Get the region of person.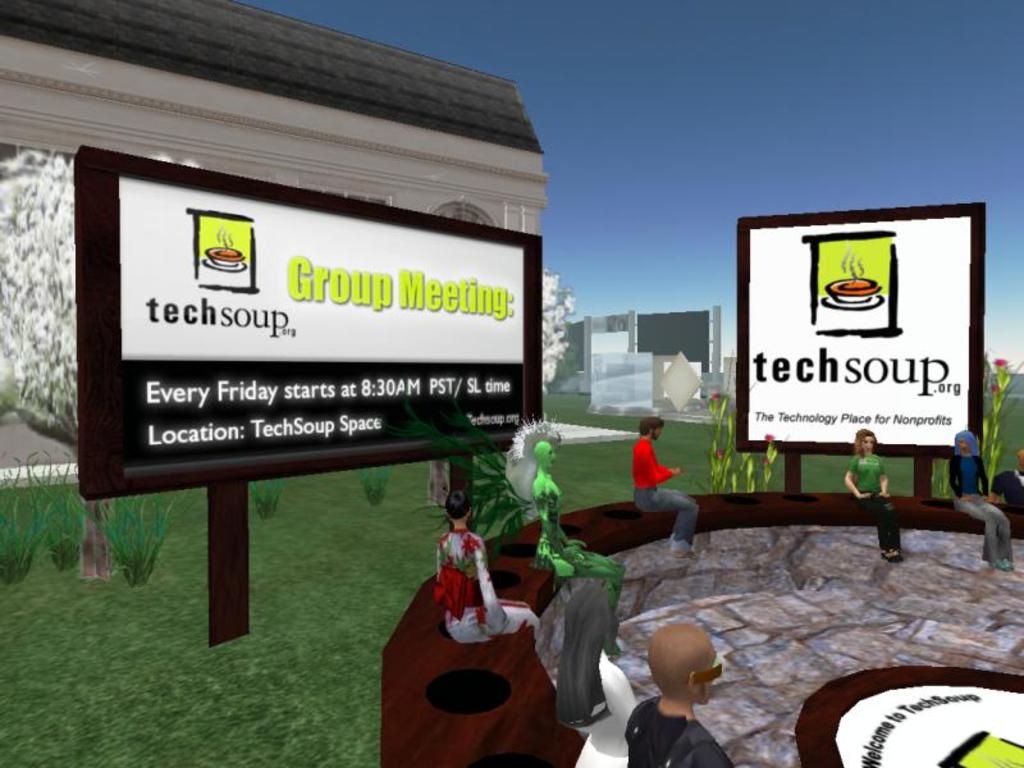
crop(965, 431, 1016, 573).
